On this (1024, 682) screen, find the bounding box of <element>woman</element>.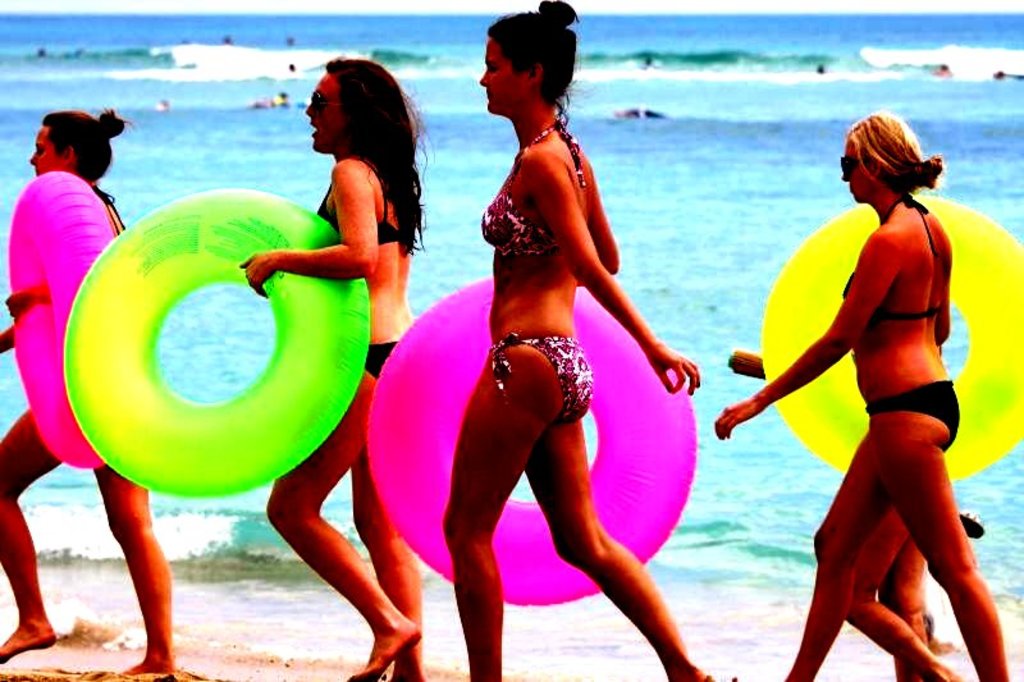
Bounding box: rect(239, 56, 433, 677).
